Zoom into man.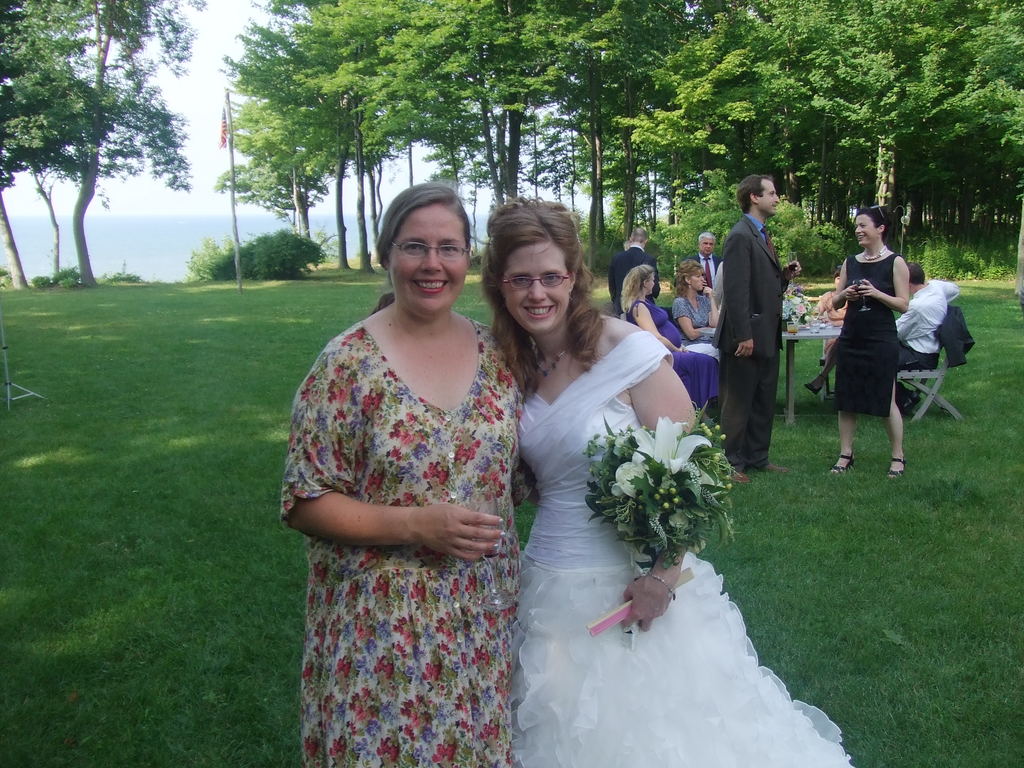
Zoom target: {"left": 717, "top": 184, "right": 815, "bottom": 489}.
